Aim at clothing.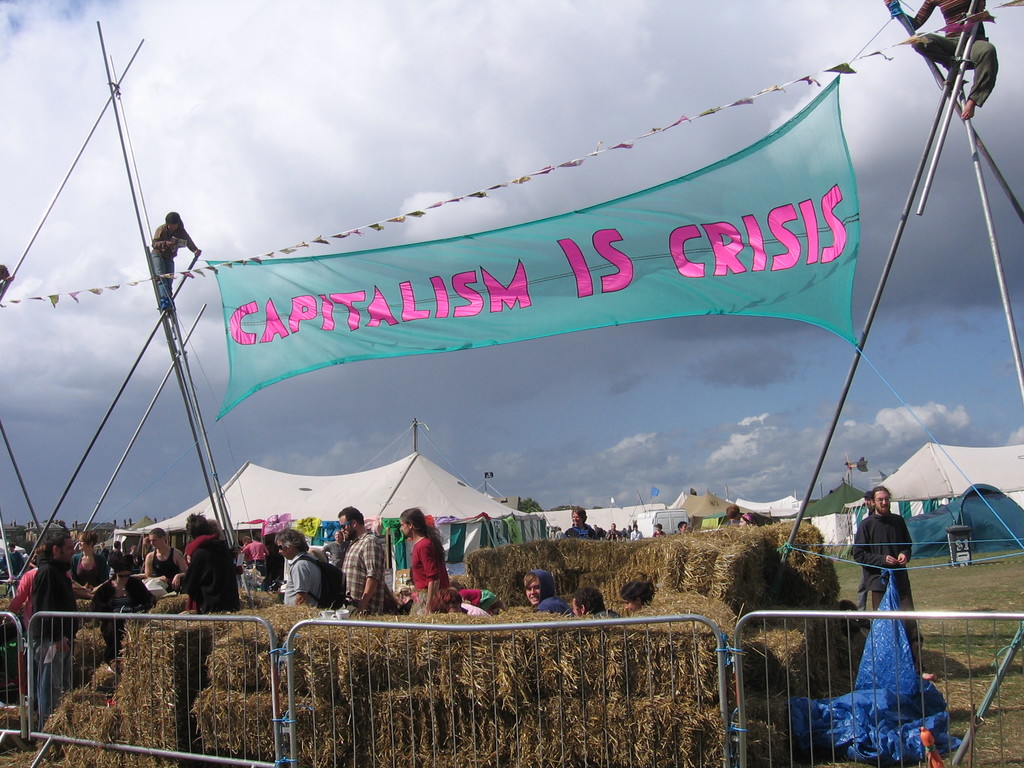
Aimed at 186,533,243,611.
